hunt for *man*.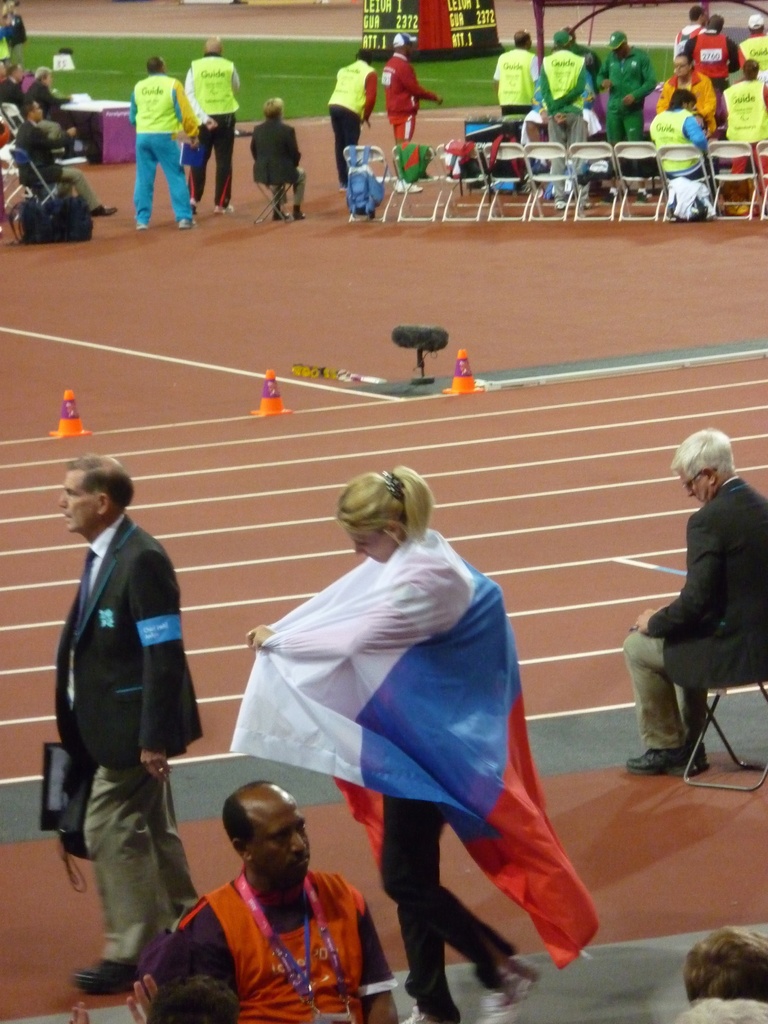
Hunted down at [42,416,212,992].
